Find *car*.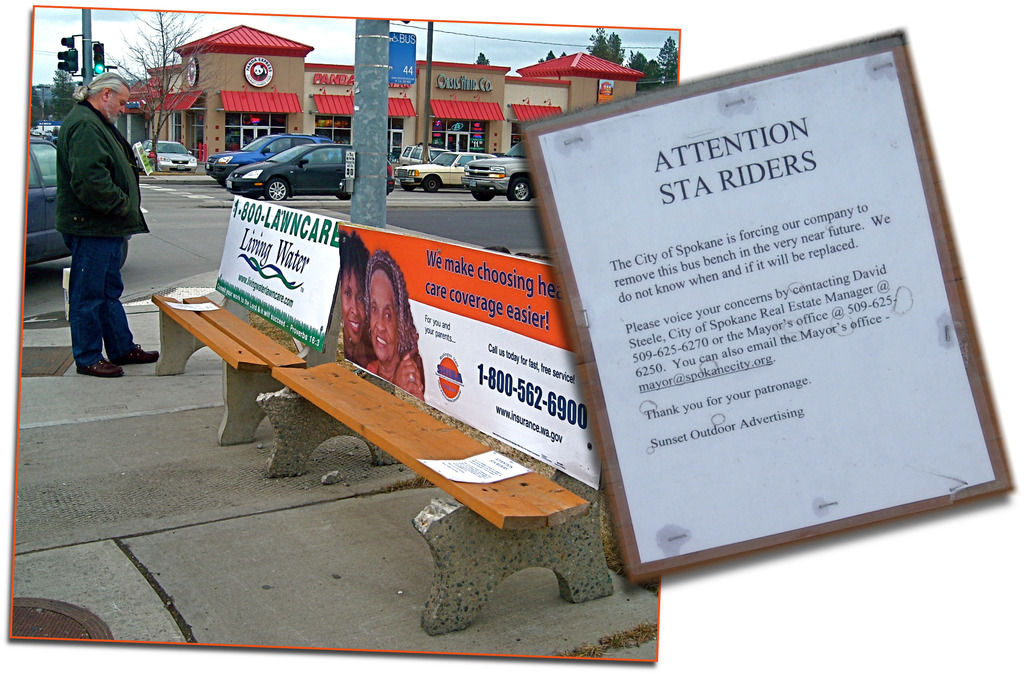
(x1=459, y1=135, x2=528, y2=205).
